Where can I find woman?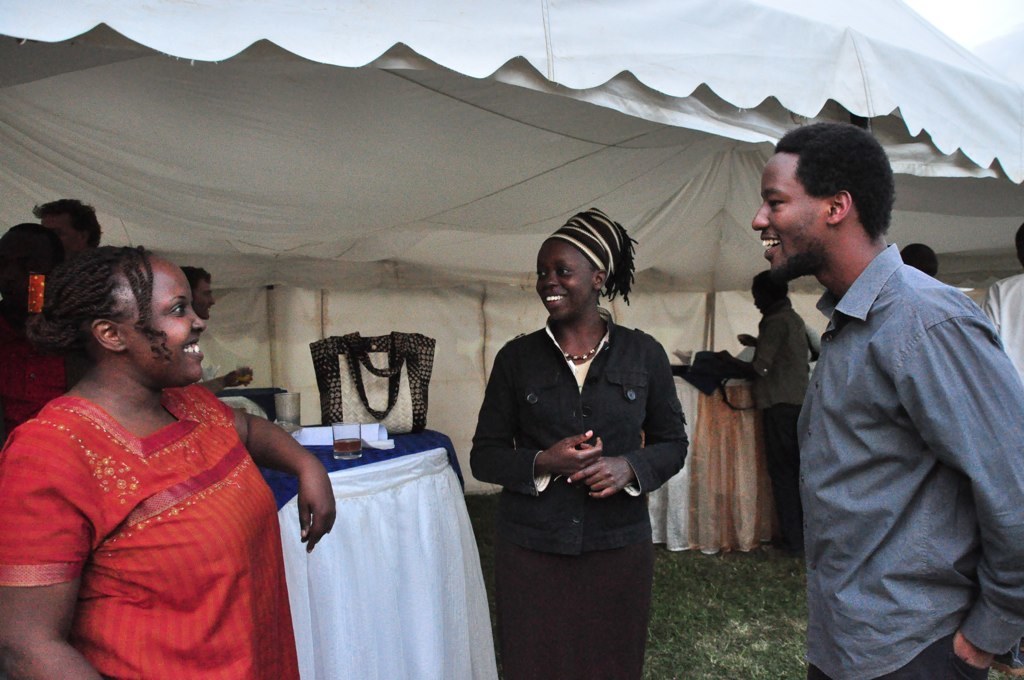
You can find it at box=[0, 249, 337, 679].
